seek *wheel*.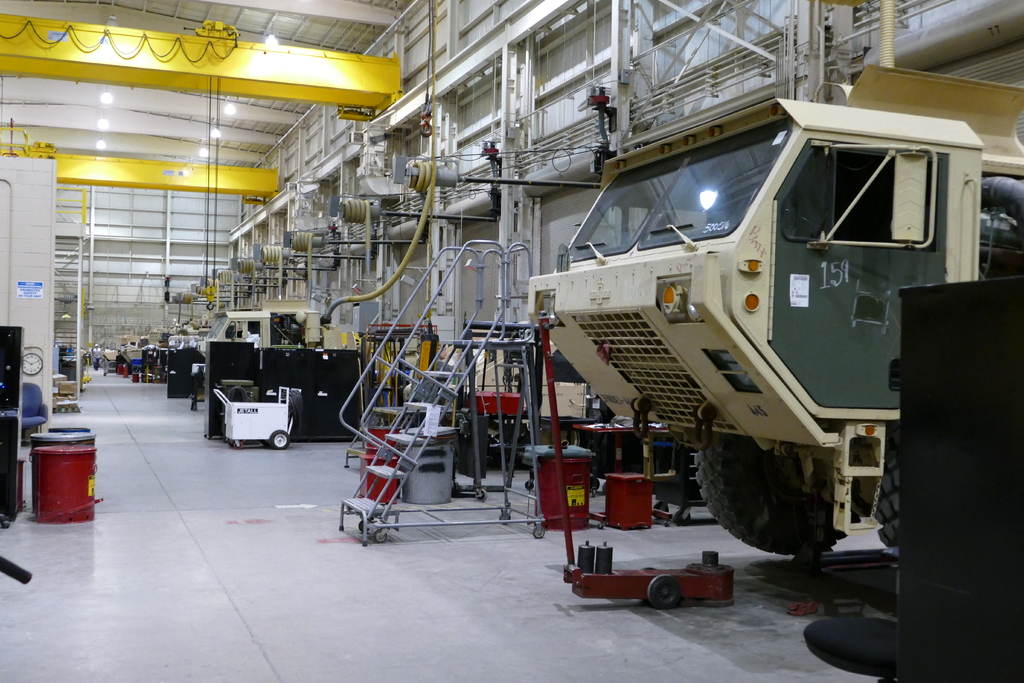
box(2, 519, 10, 530).
